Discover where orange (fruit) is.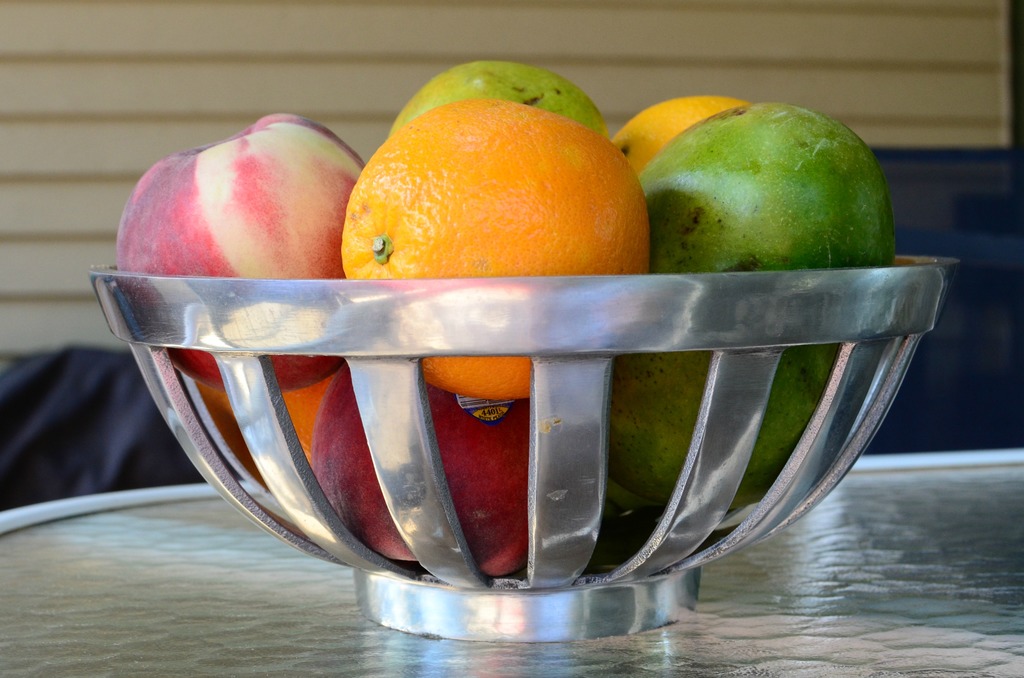
Discovered at pyautogui.locateOnScreen(341, 95, 648, 400).
